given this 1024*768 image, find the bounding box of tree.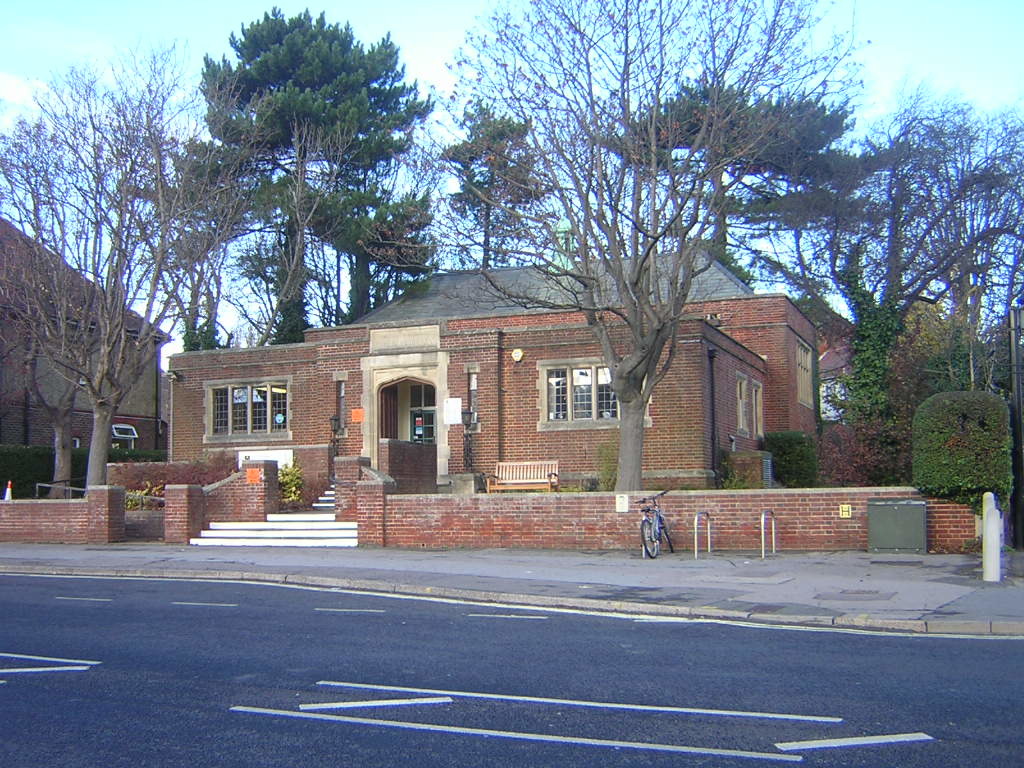
x1=757, y1=89, x2=1023, y2=474.
